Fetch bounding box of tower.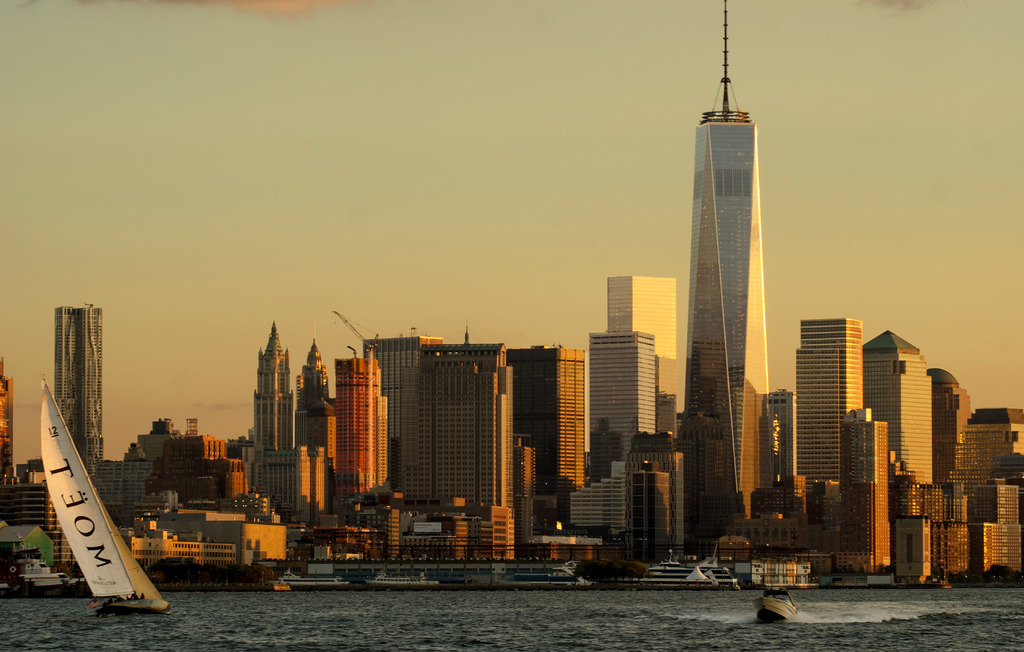
Bbox: {"x1": 589, "y1": 268, "x2": 677, "y2": 490}.
